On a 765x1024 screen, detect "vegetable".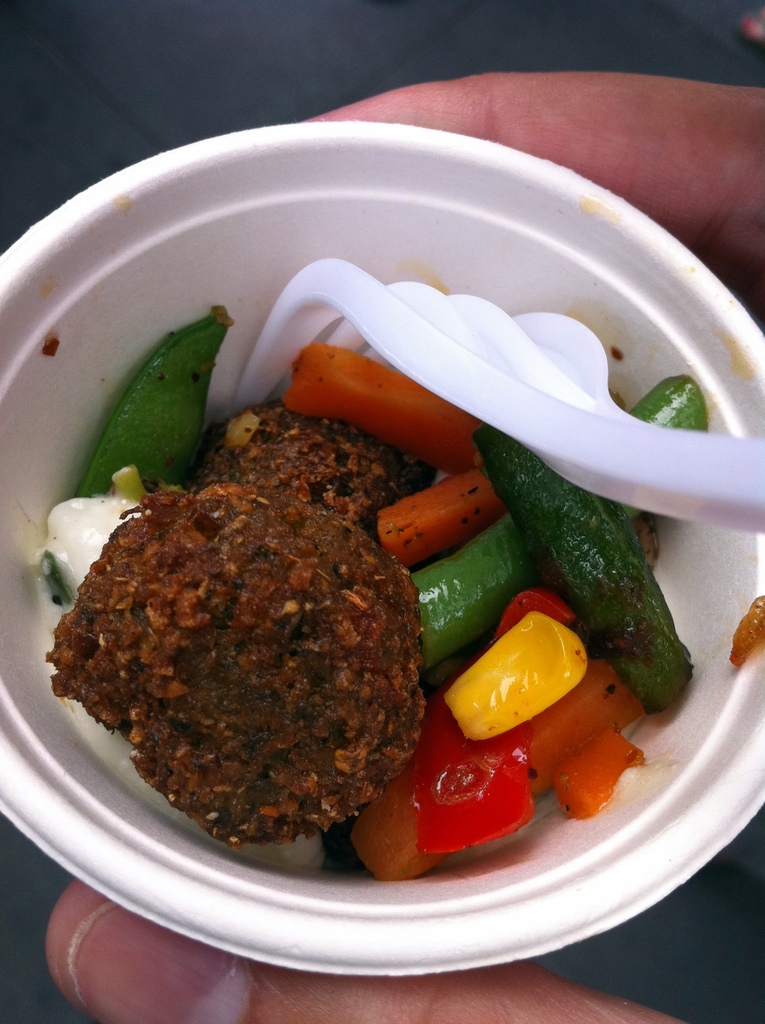
left=348, top=662, right=650, bottom=881.
